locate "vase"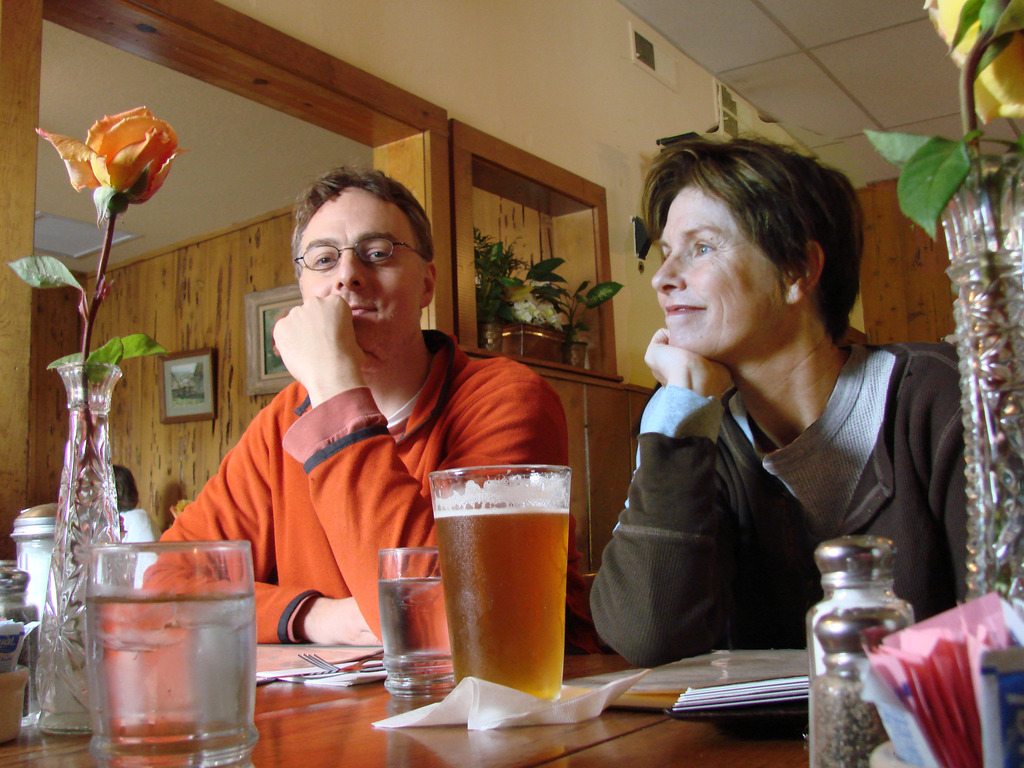
(x1=29, y1=360, x2=124, y2=730)
